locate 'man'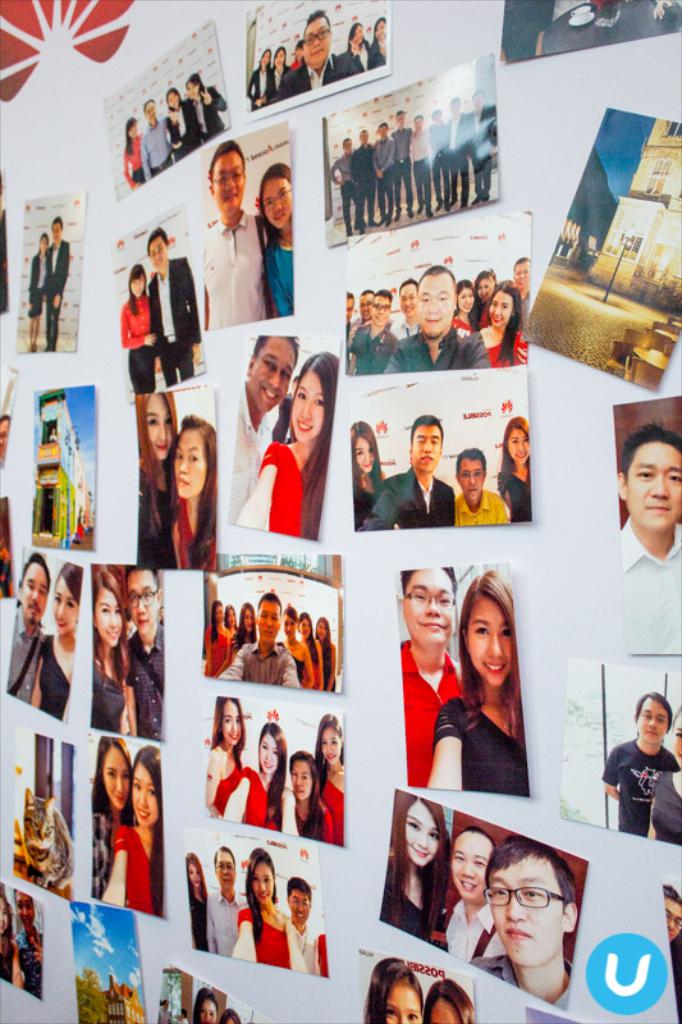
detection(145, 225, 202, 387)
